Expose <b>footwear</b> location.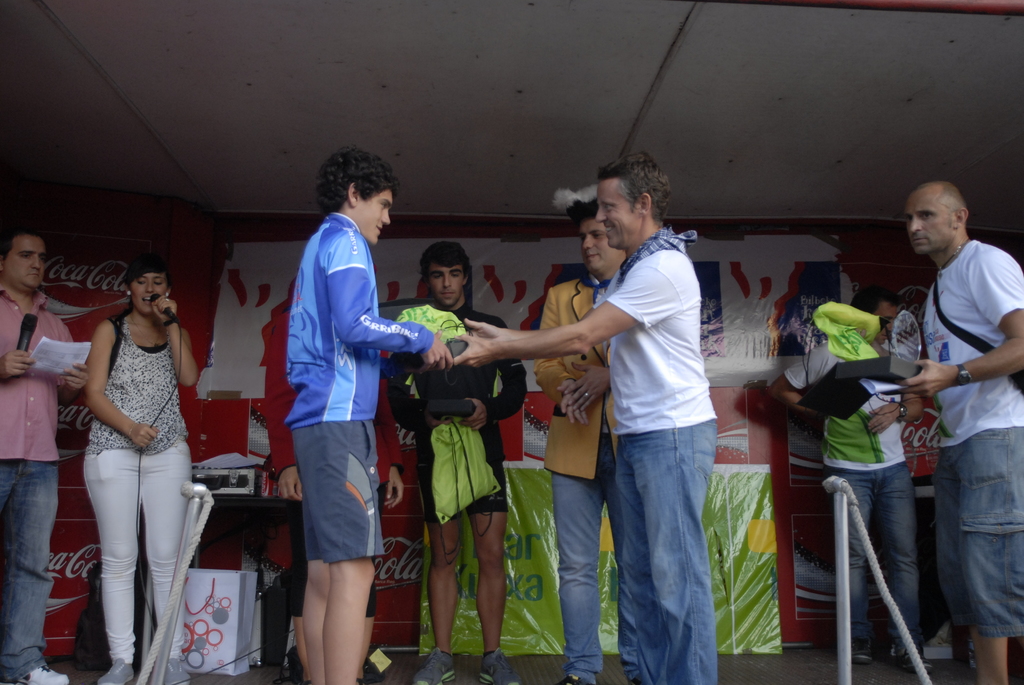
Exposed at left=95, top=657, right=136, bottom=684.
